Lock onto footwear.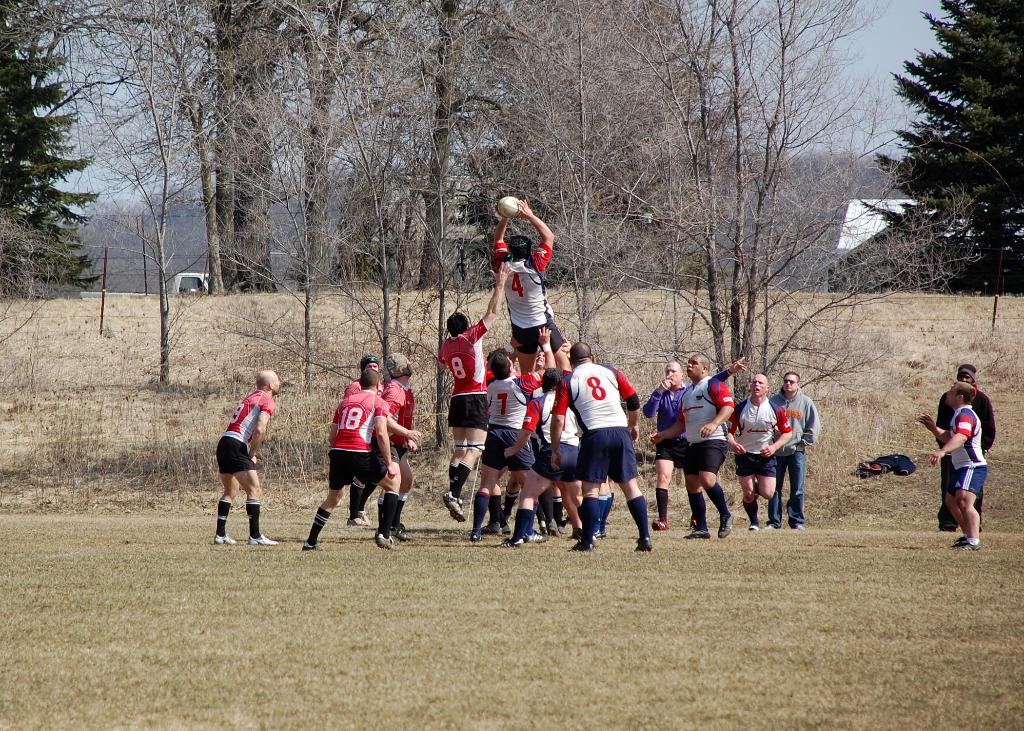
Locked: detection(502, 526, 510, 533).
